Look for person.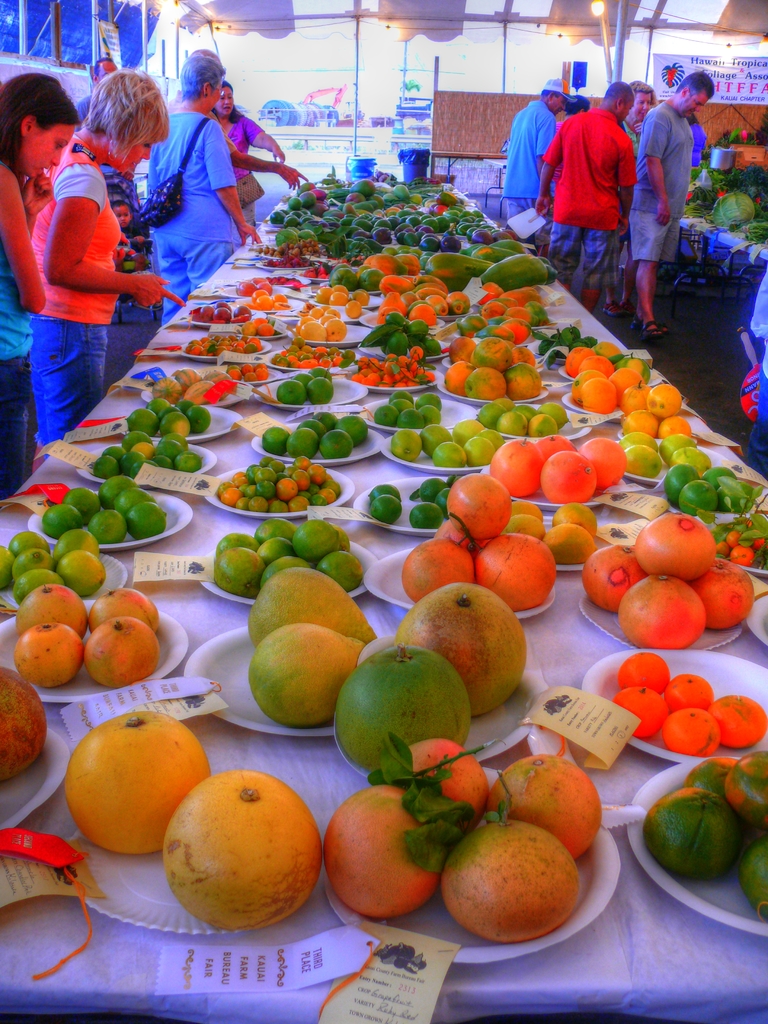
Found: bbox=[32, 63, 191, 454].
